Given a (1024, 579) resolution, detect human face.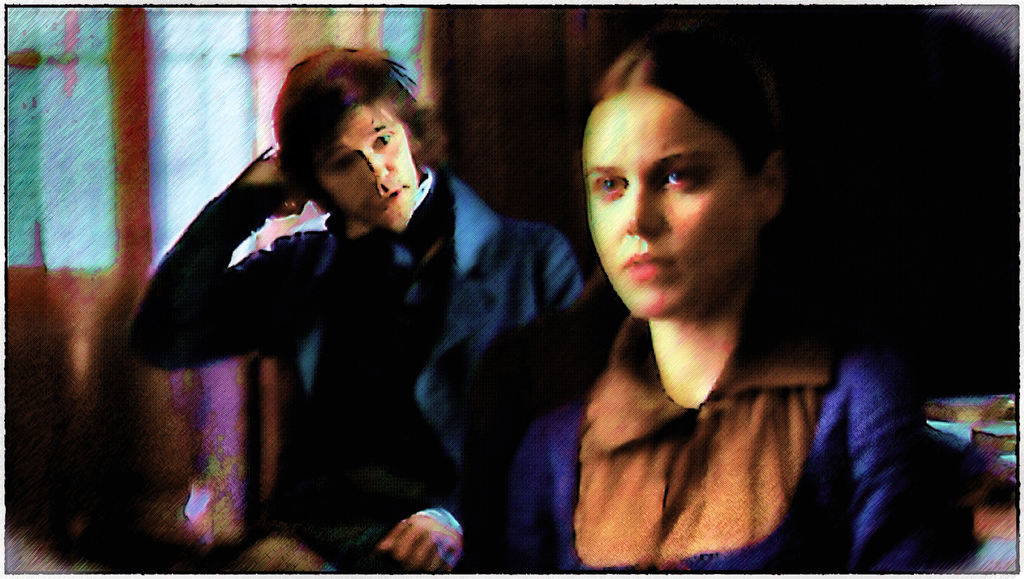
(588, 92, 760, 321).
